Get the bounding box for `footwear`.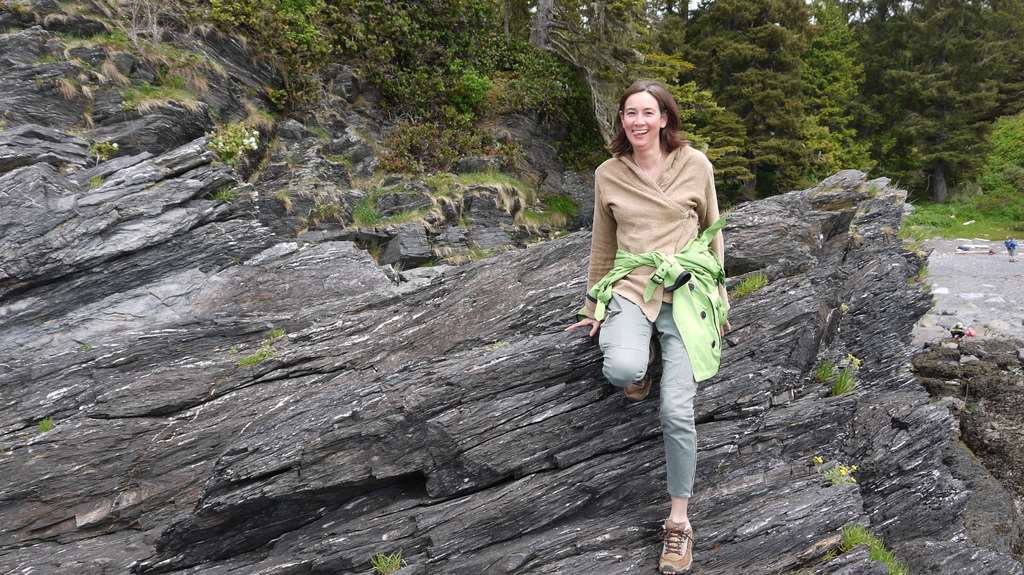
x1=655 y1=496 x2=703 y2=567.
